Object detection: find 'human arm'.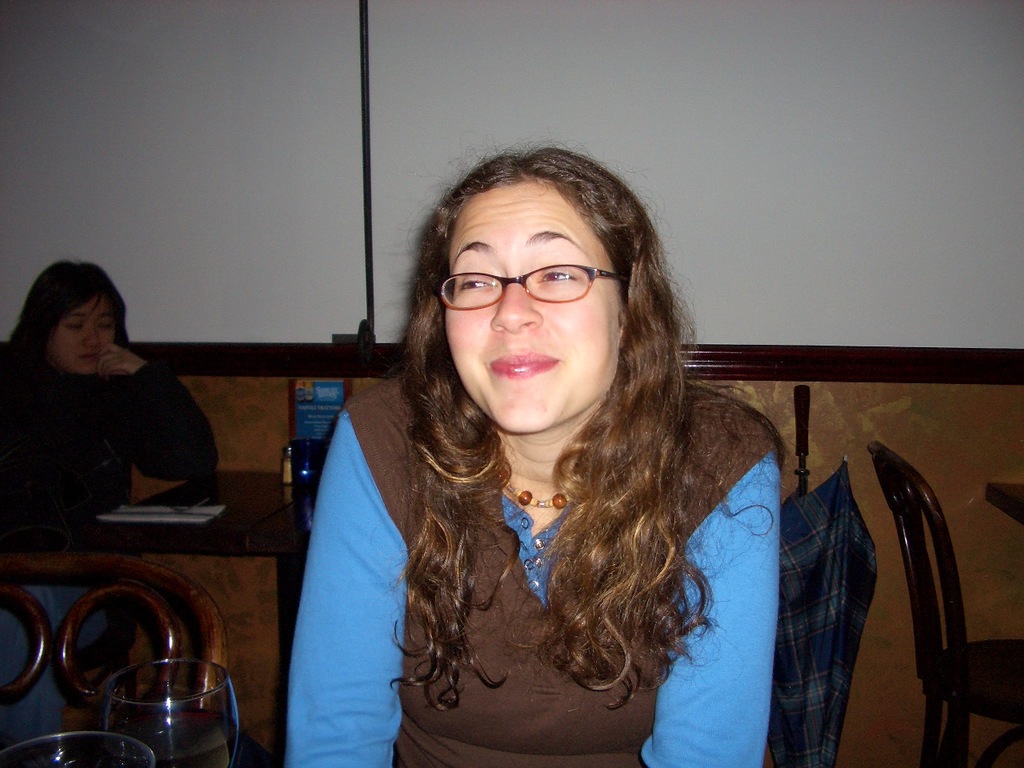
639,423,773,767.
